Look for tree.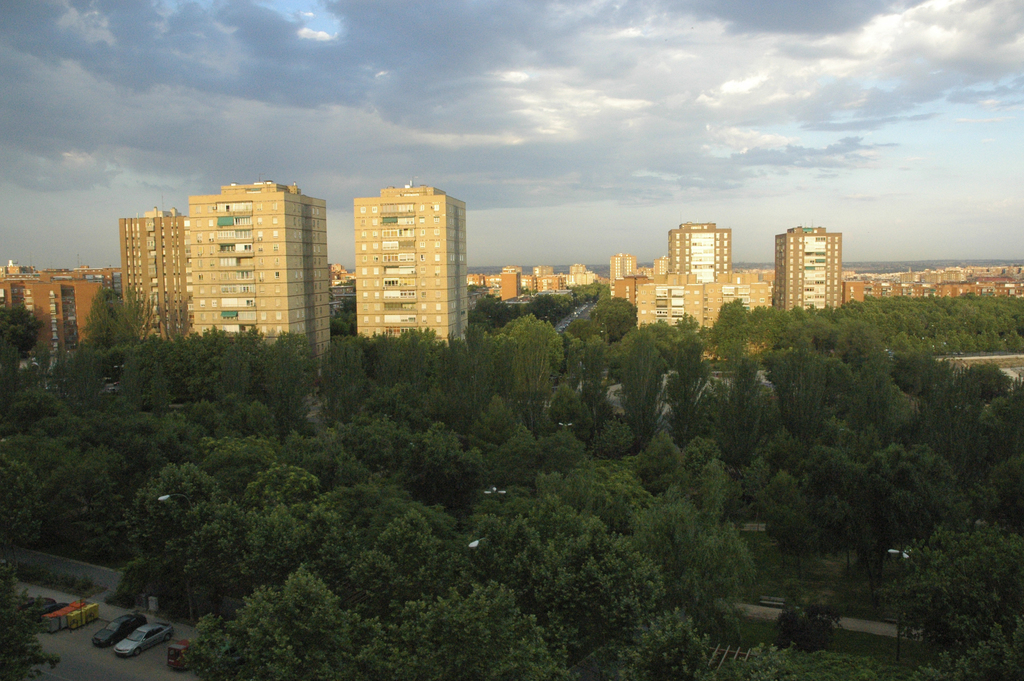
Found: [767, 350, 826, 447].
